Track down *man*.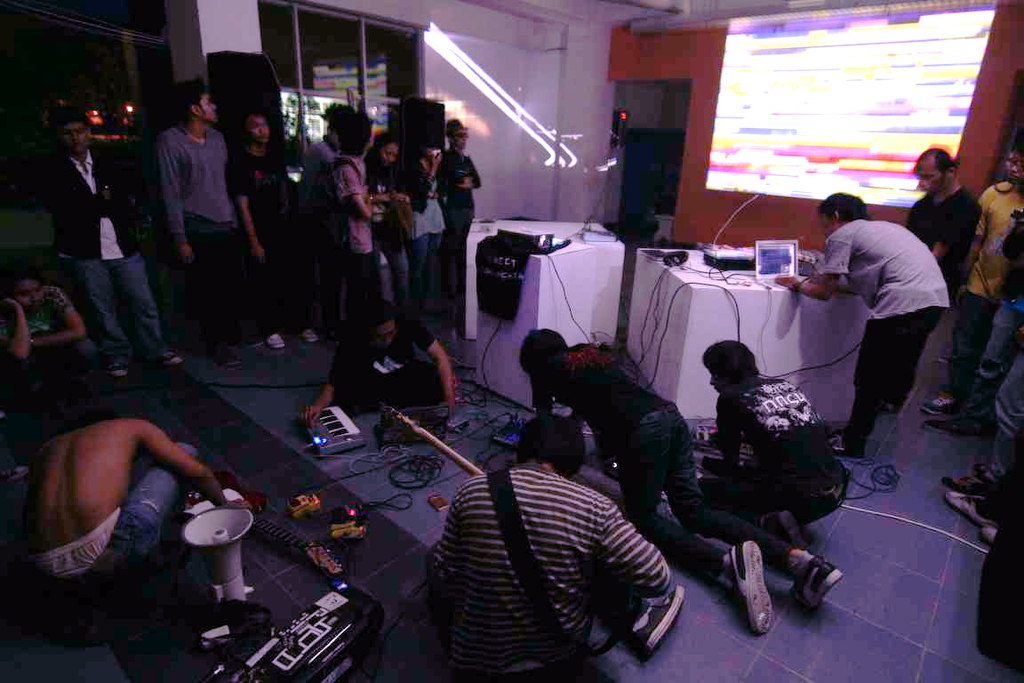
Tracked to <bbox>236, 105, 322, 357</bbox>.
